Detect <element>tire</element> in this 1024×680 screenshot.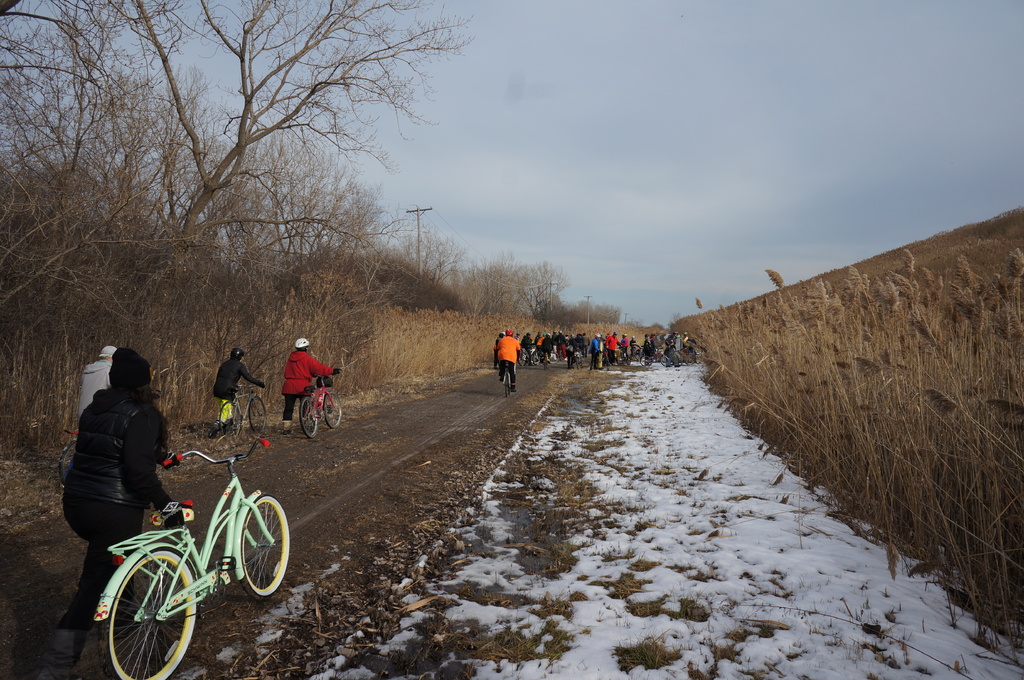
Detection: (x1=98, y1=547, x2=198, y2=679).
